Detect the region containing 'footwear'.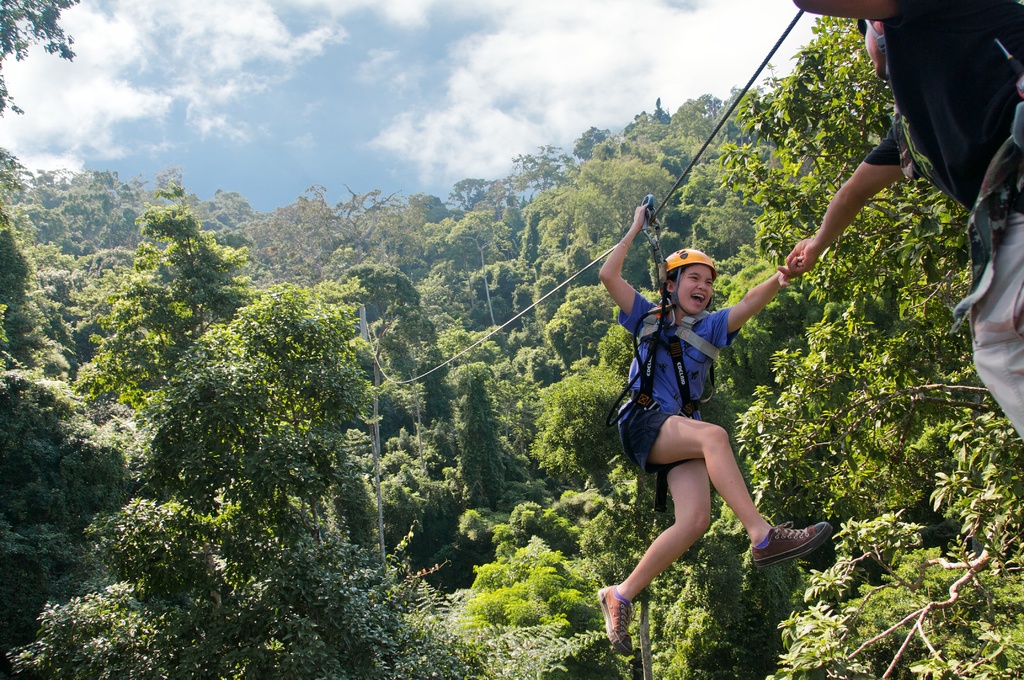
<box>753,523,837,571</box>.
